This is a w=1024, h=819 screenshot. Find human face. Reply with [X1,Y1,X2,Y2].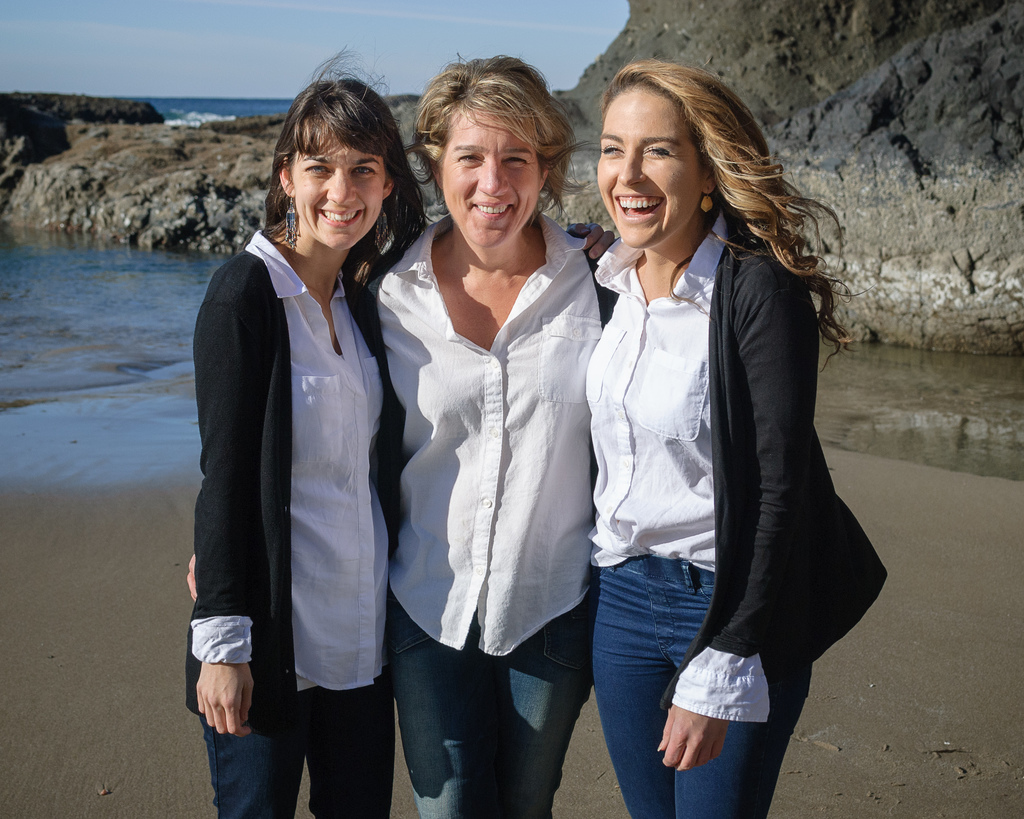
[289,117,385,254].
